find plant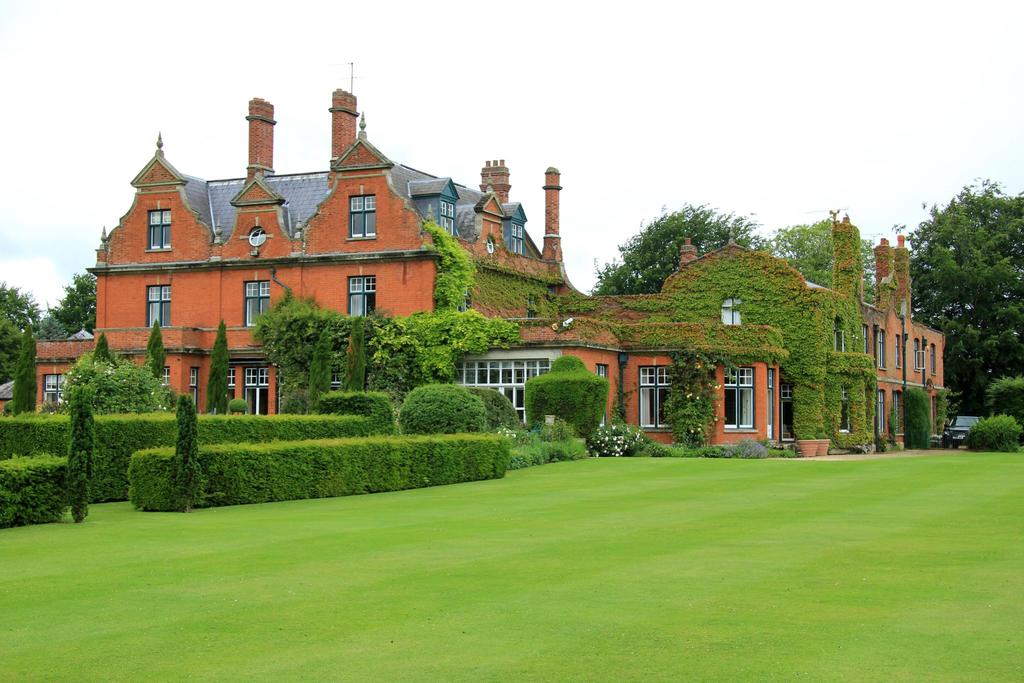
[249,224,897,462]
